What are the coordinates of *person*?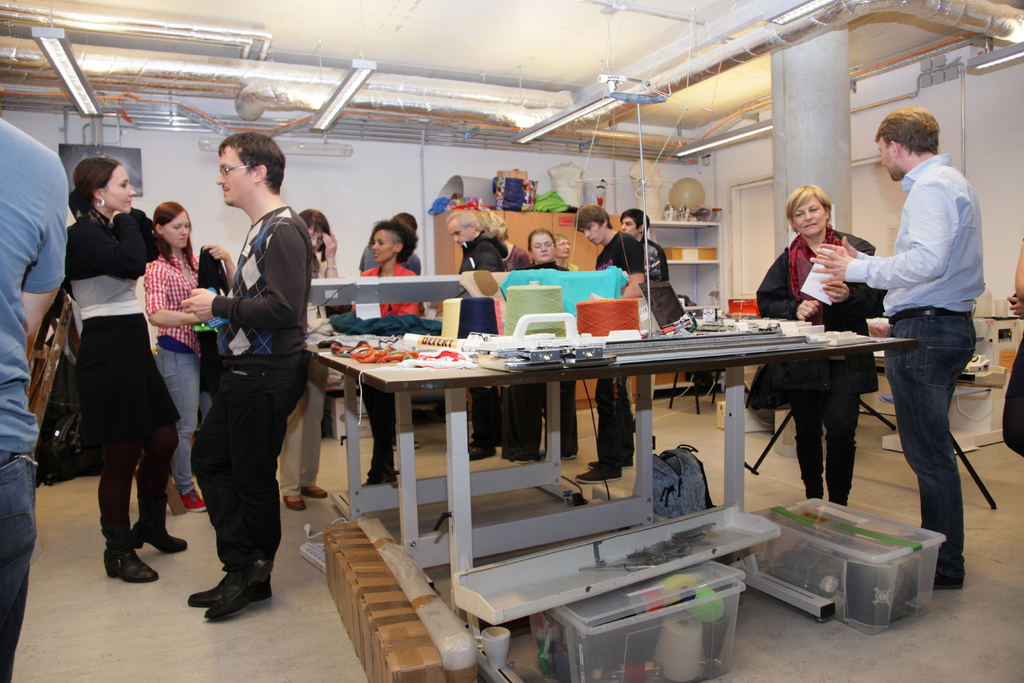
x1=355, y1=208, x2=424, y2=279.
